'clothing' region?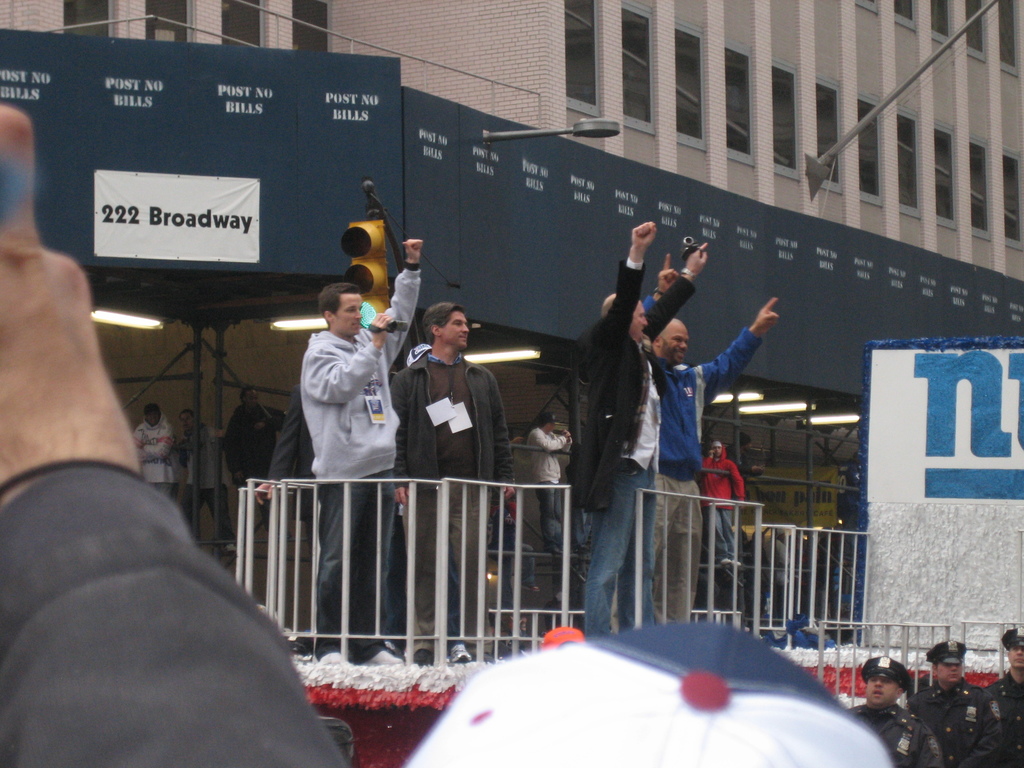
0/361/328/767
